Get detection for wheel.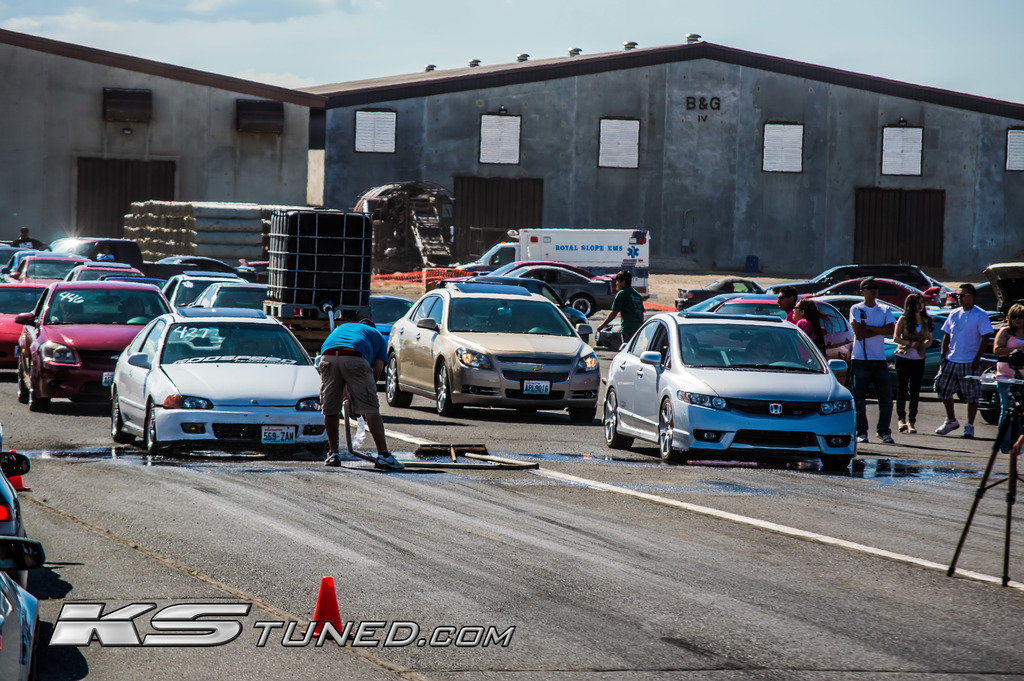
Detection: bbox=[145, 403, 171, 452].
